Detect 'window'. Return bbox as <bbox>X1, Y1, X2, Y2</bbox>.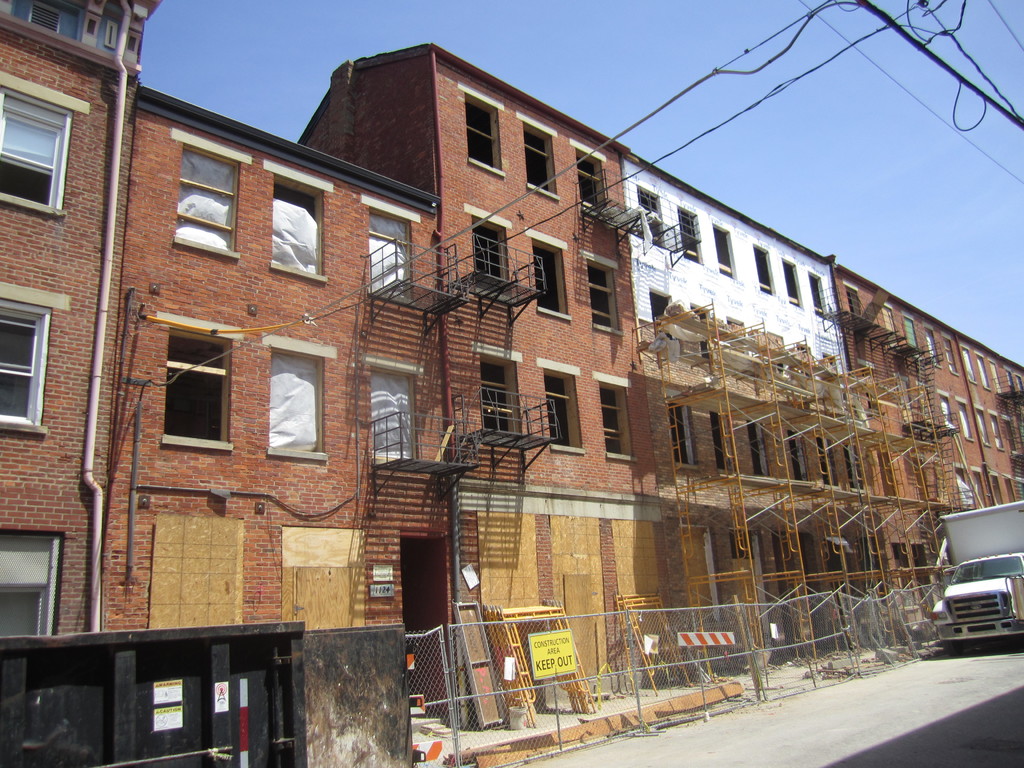
<bbox>529, 241, 568, 316</bbox>.
